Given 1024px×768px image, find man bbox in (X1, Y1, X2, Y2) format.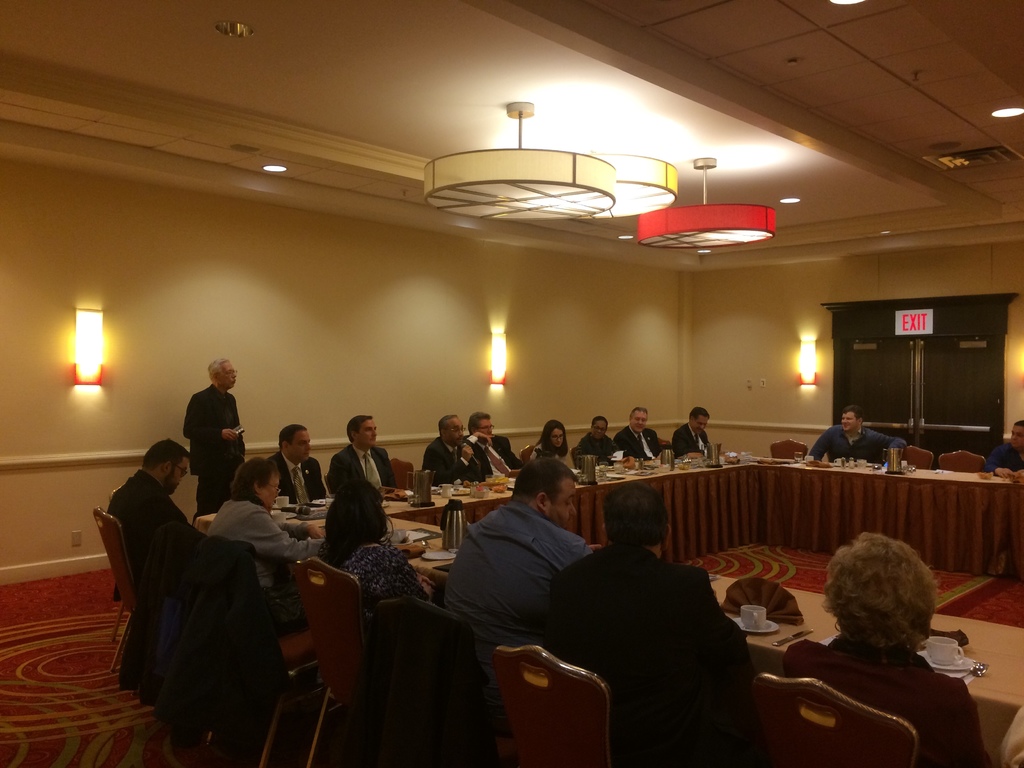
(431, 461, 605, 693).
